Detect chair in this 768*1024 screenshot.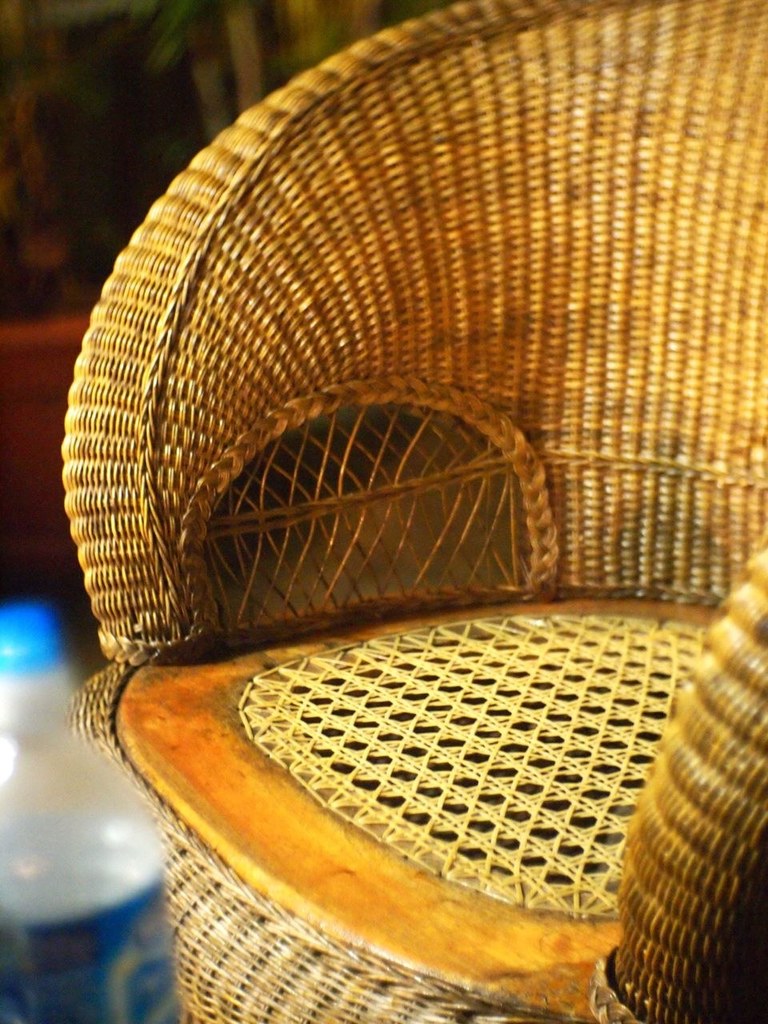
Detection: bbox=[37, 54, 750, 994].
